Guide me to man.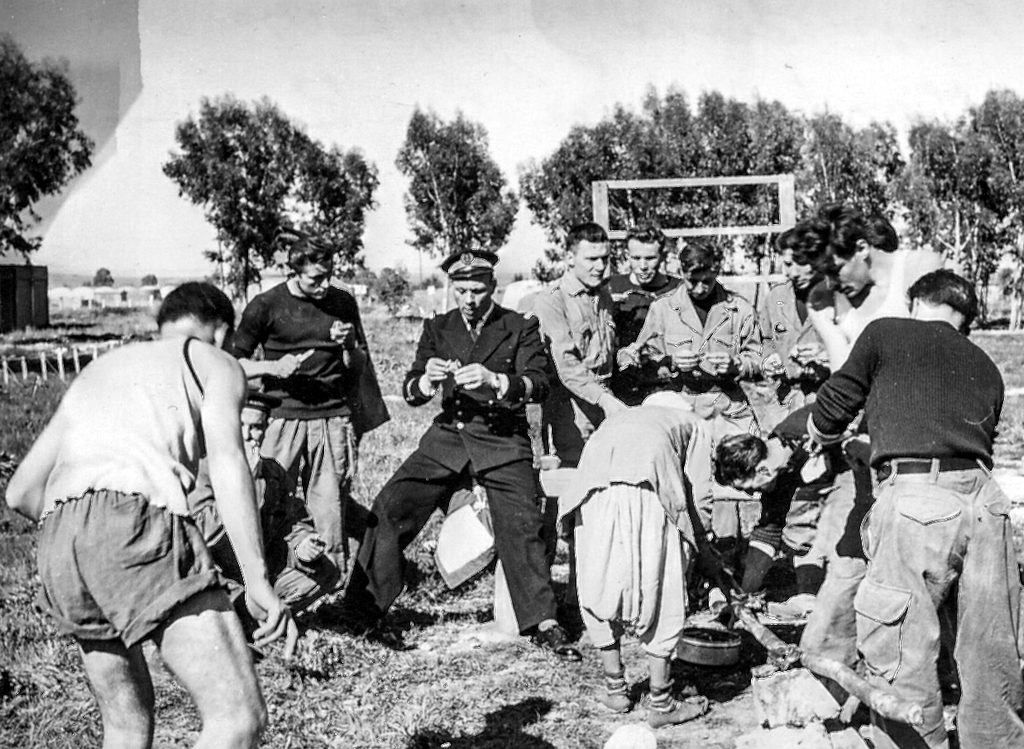
Guidance: detection(514, 220, 629, 627).
